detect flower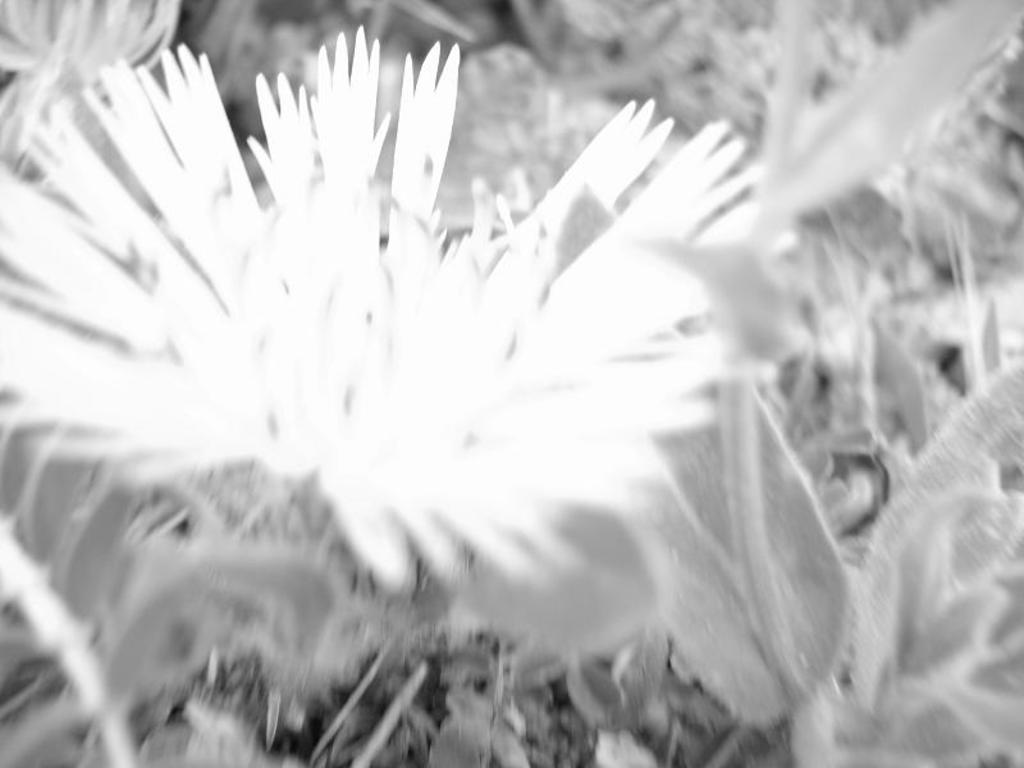
bbox=(54, 31, 566, 447)
